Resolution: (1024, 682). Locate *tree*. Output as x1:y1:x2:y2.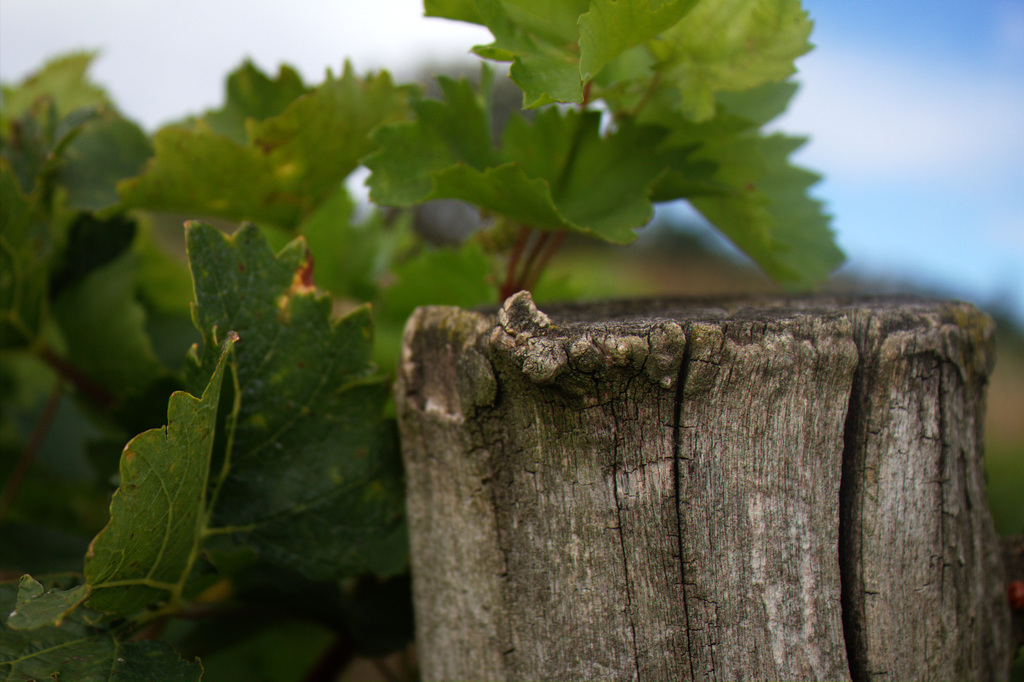
0:0:848:681.
